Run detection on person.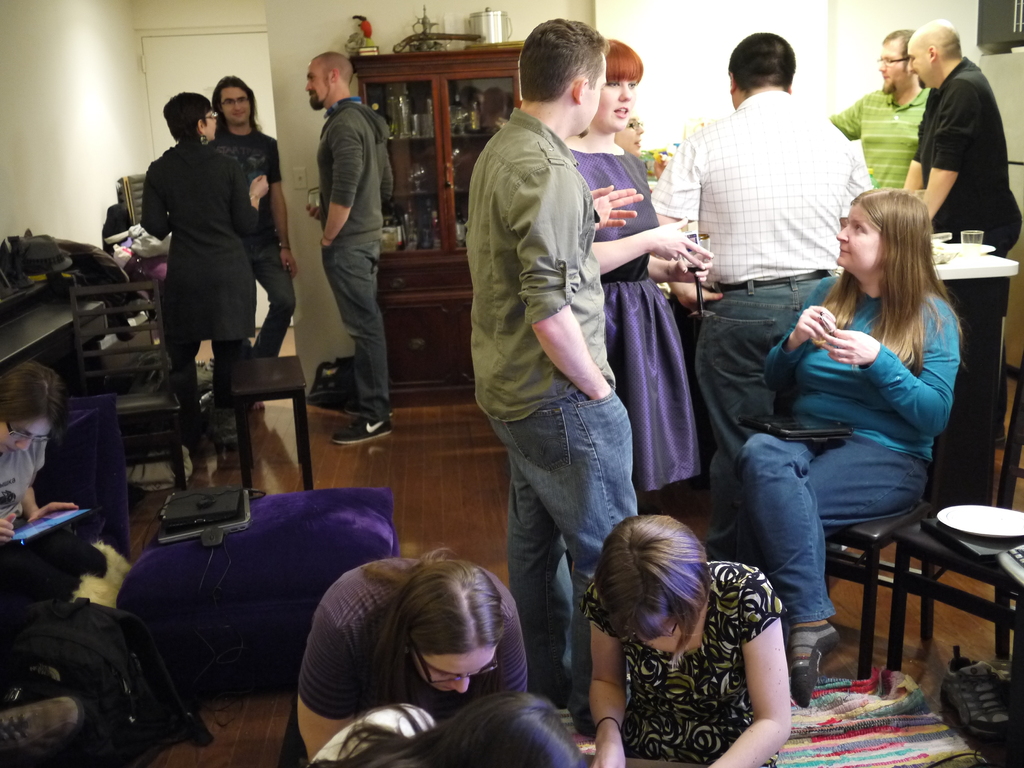
Result: select_region(456, 24, 696, 700).
